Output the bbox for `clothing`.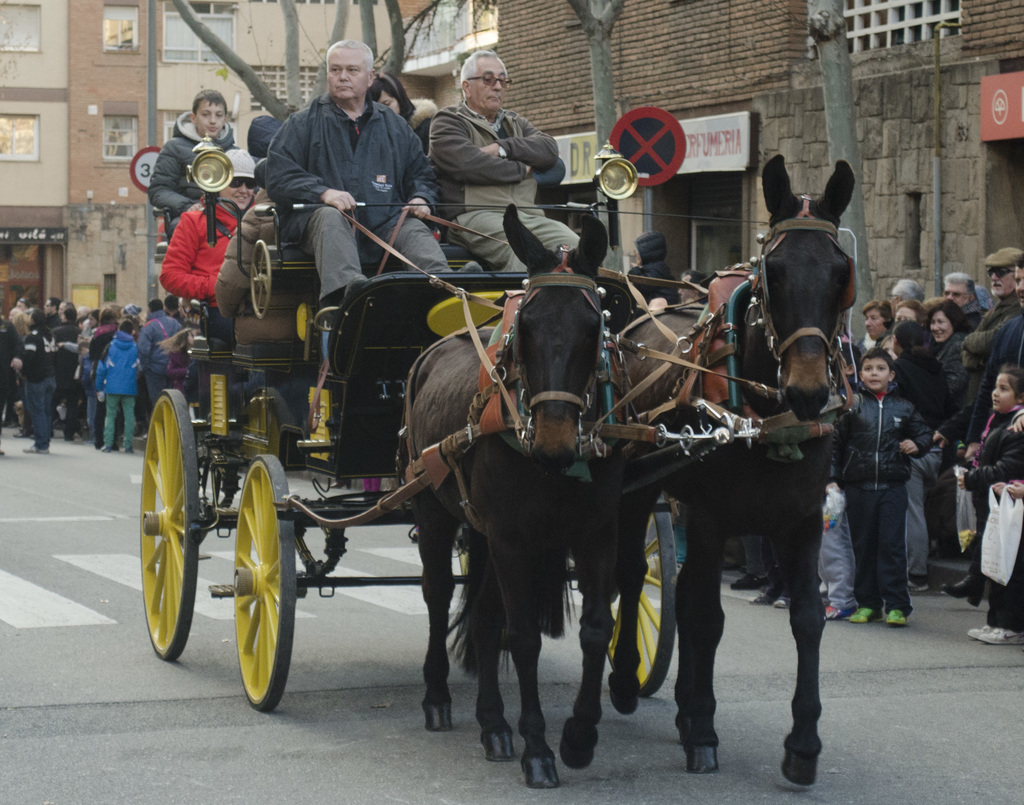
0, 318, 19, 425.
